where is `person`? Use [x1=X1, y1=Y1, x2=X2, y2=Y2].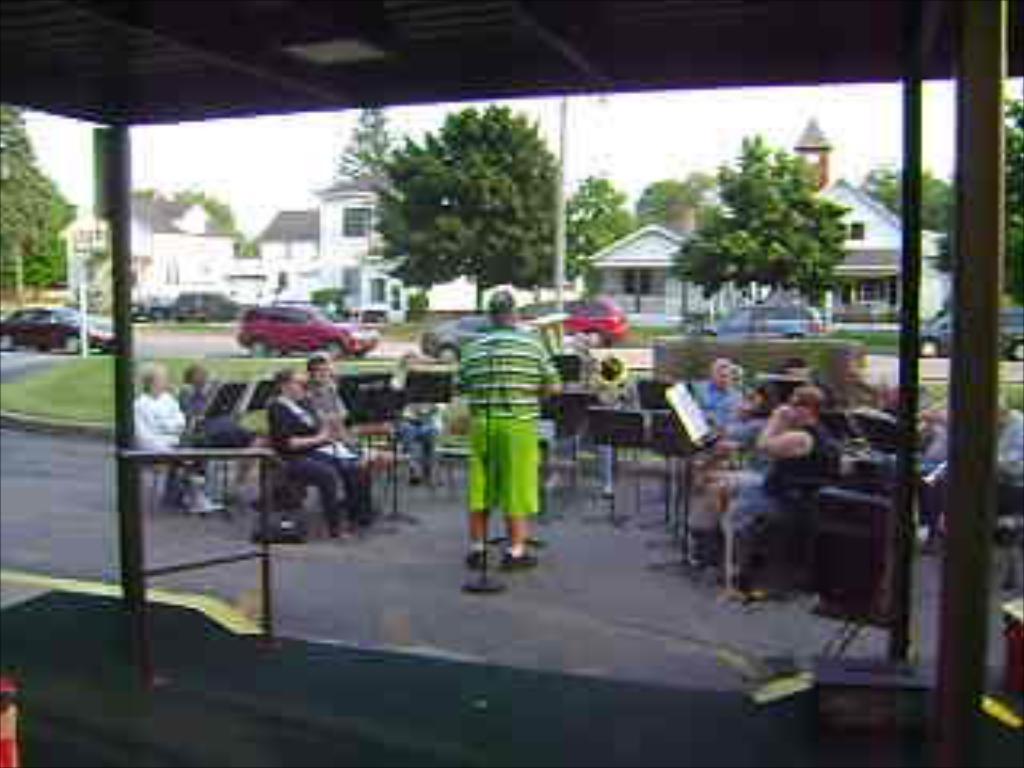
[x1=397, y1=355, x2=435, y2=483].
